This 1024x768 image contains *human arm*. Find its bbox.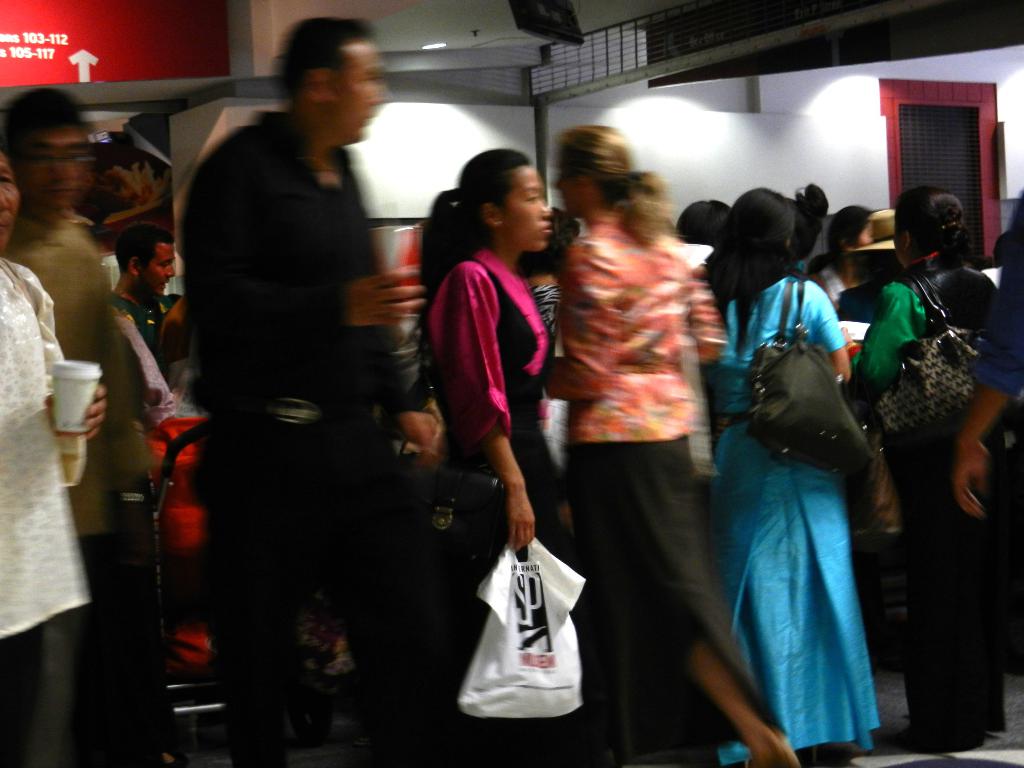
BBox(810, 280, 856, 384).
